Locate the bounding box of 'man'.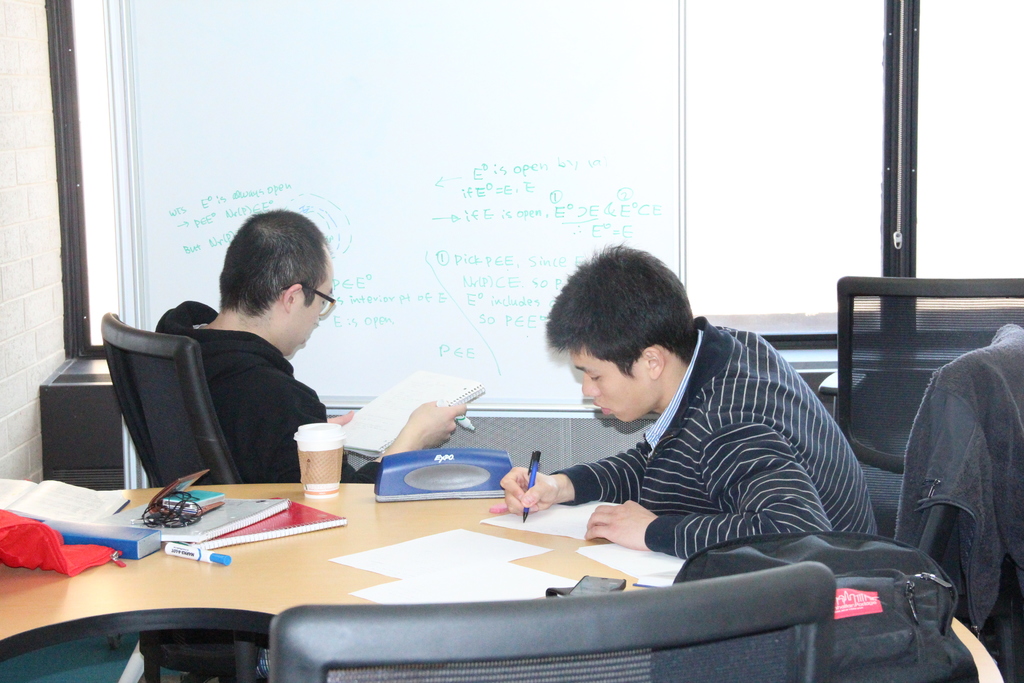
Bounding box: 149, 204, 464, 682.
